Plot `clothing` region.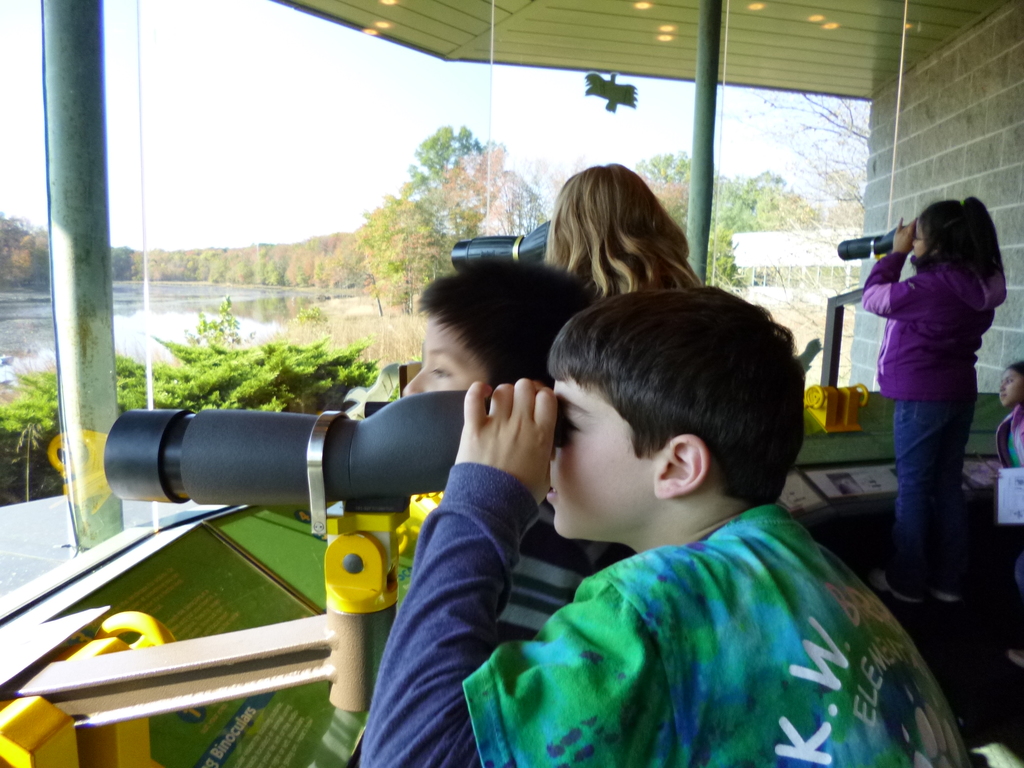
Plotted at bbox(490, 522, 615, 654).
